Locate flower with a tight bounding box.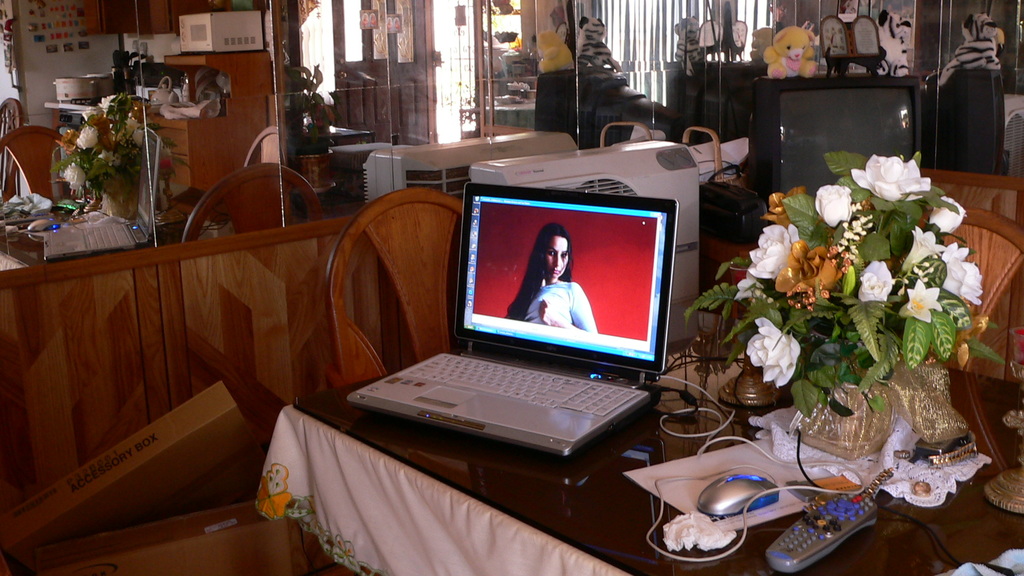
[61,131,77,156].
